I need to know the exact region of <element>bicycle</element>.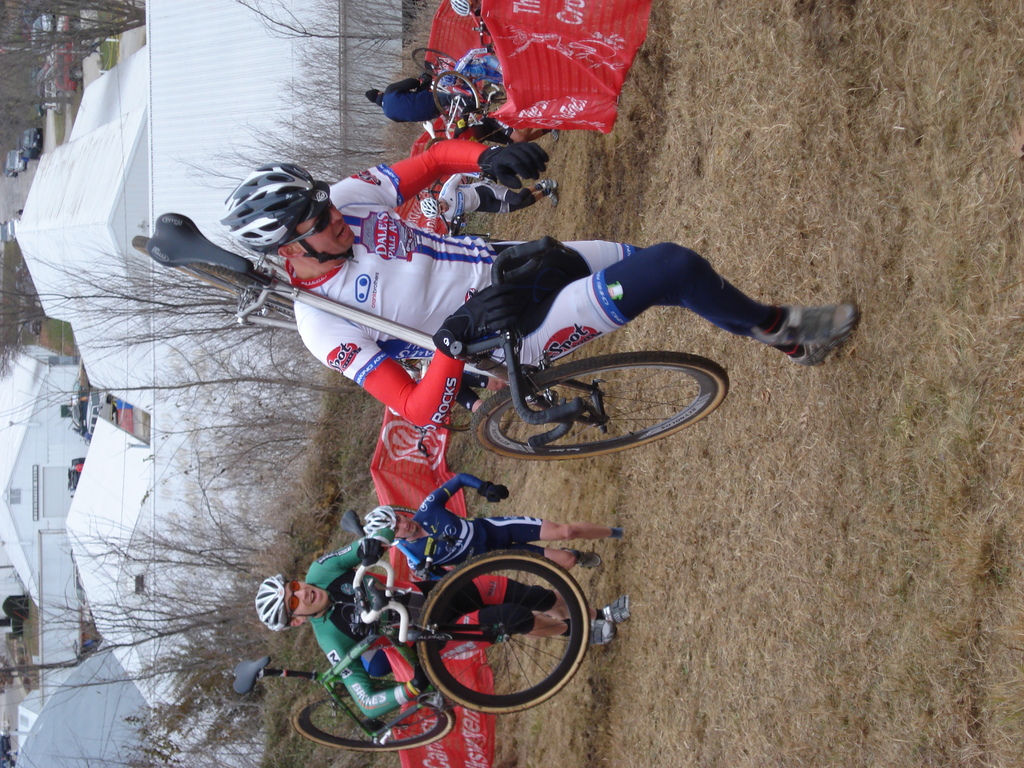
Region: crop(412, 361, 522, 447).
